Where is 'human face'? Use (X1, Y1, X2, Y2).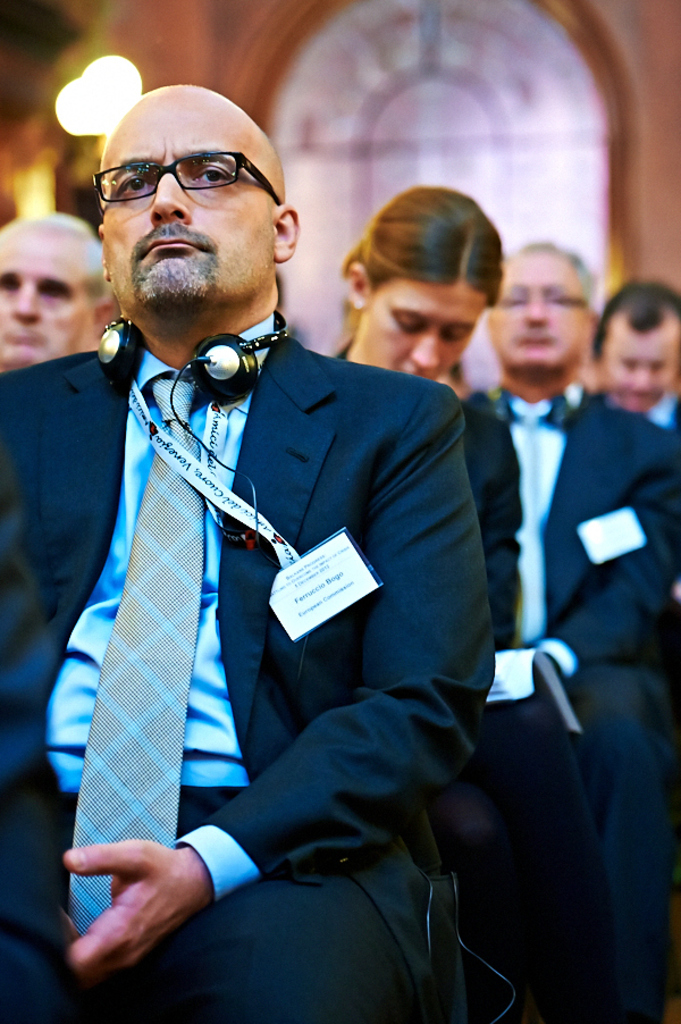
(369, 253, 476, 381).
